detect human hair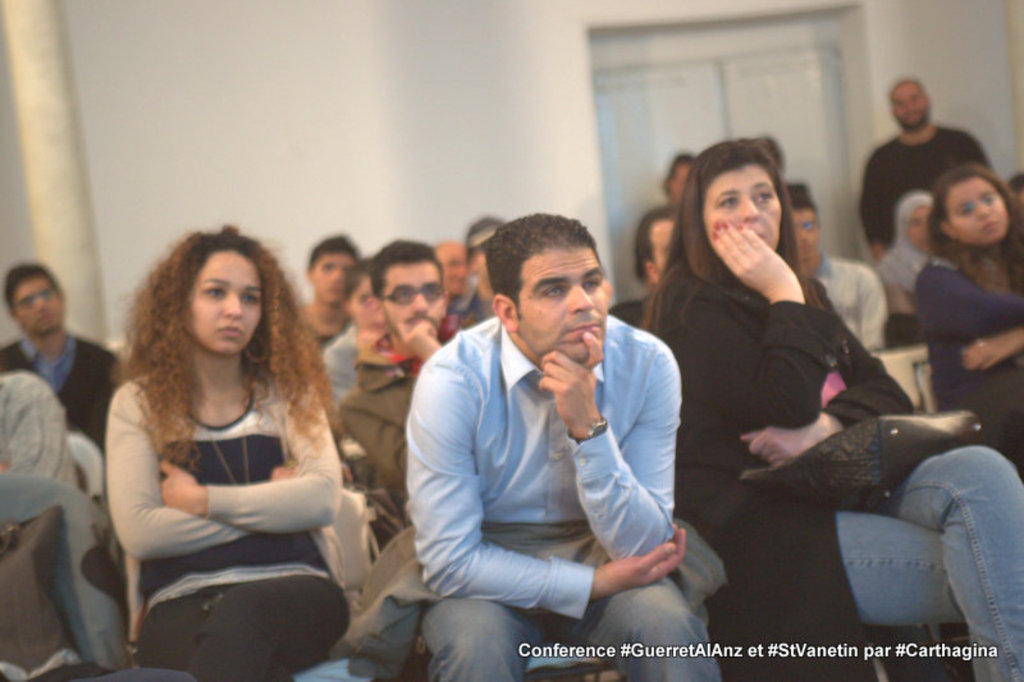
{"left": 120, "top": 218, "right": 330, "bottom": 540}
